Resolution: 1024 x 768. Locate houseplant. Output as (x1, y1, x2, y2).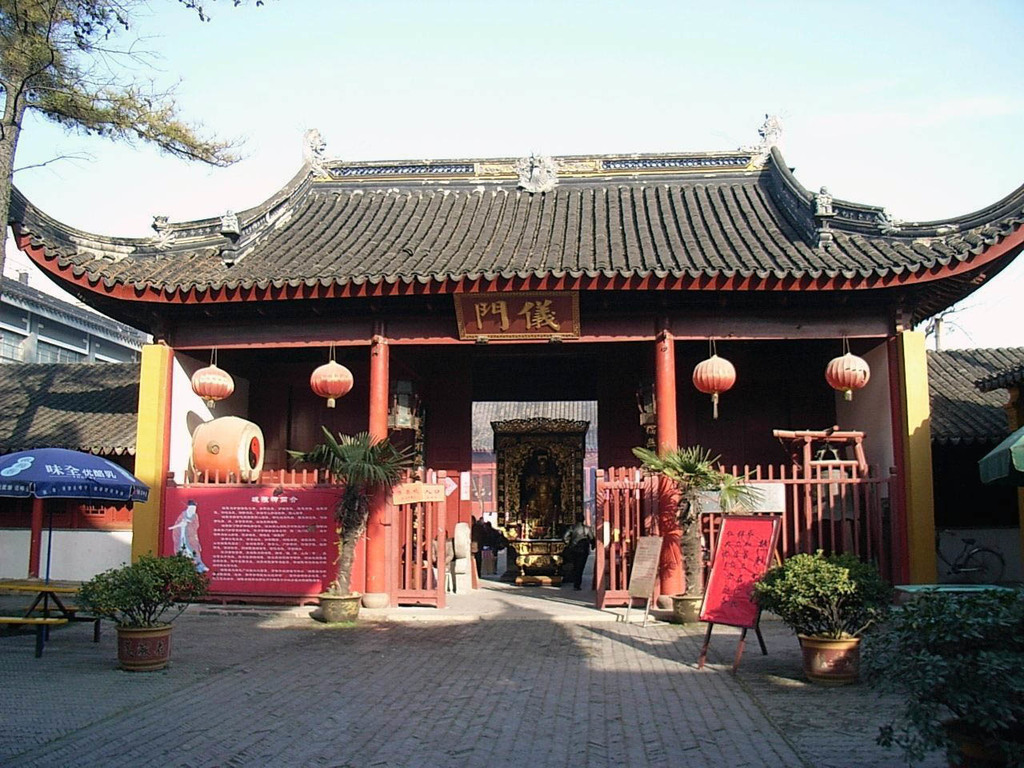
(70, 548, 204, 674).
